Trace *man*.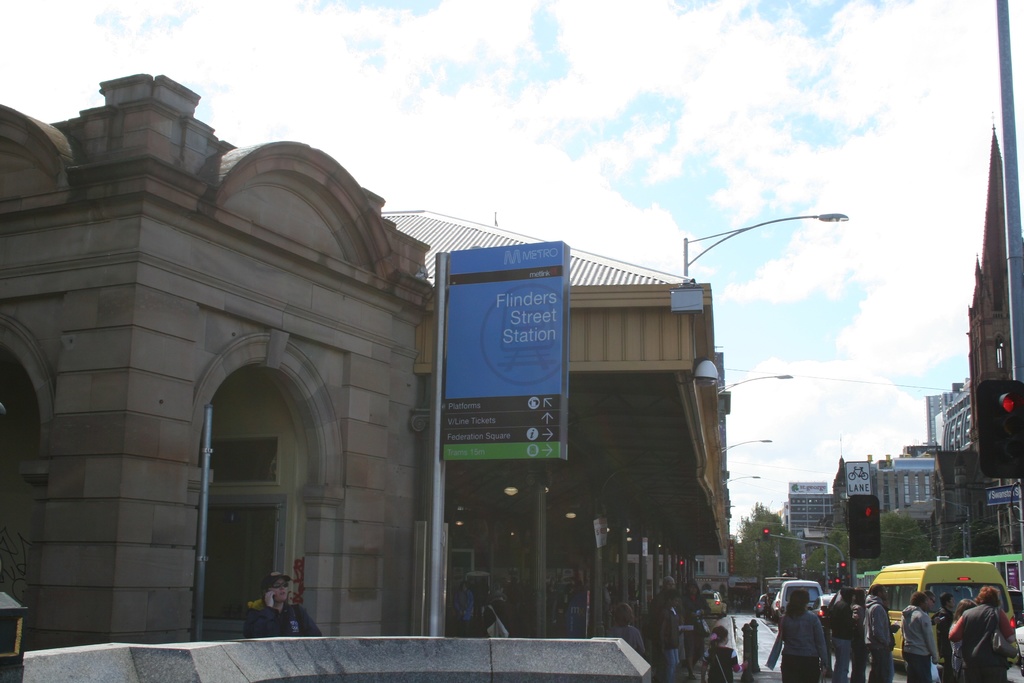
Traced to box(832, 587, 856, 682).
